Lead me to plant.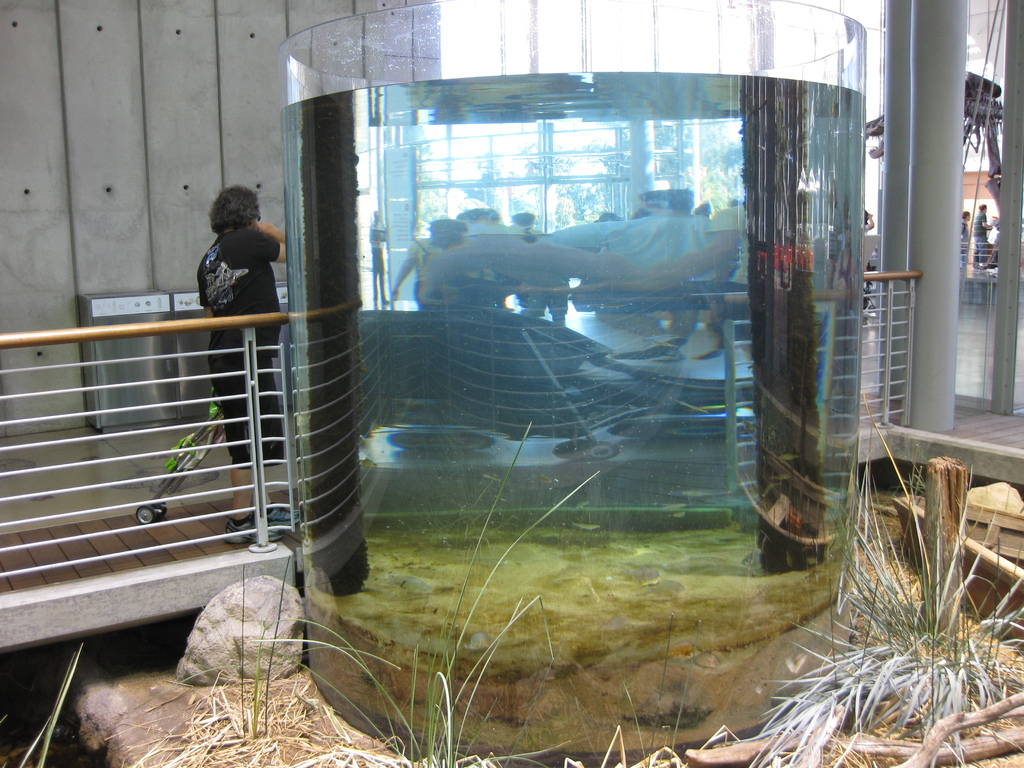
Lead to locate(15, 643, 89, 767).
